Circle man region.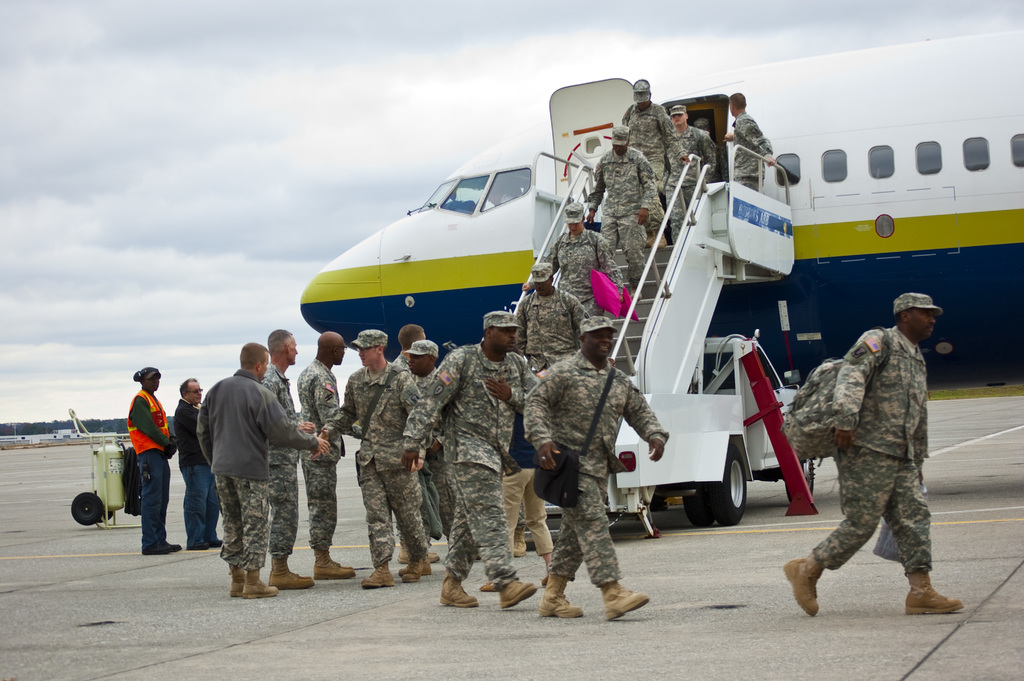
Region: x1=721, y1=90, x2=772, y2=192.
